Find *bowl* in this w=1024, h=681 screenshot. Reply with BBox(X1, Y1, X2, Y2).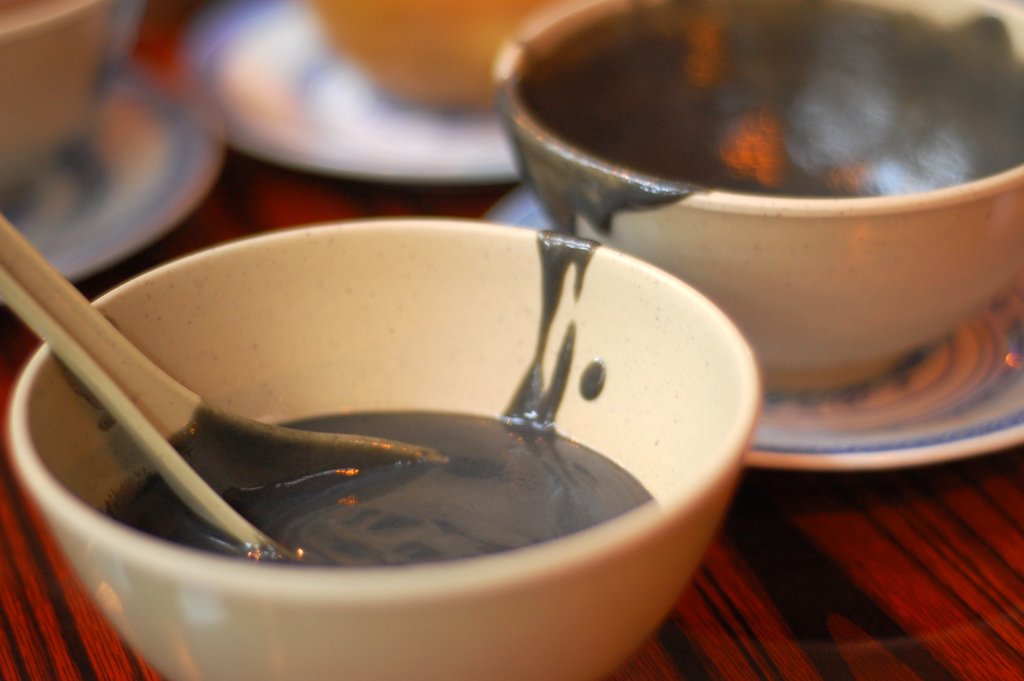
BBox(9, 217, 763, 680).
